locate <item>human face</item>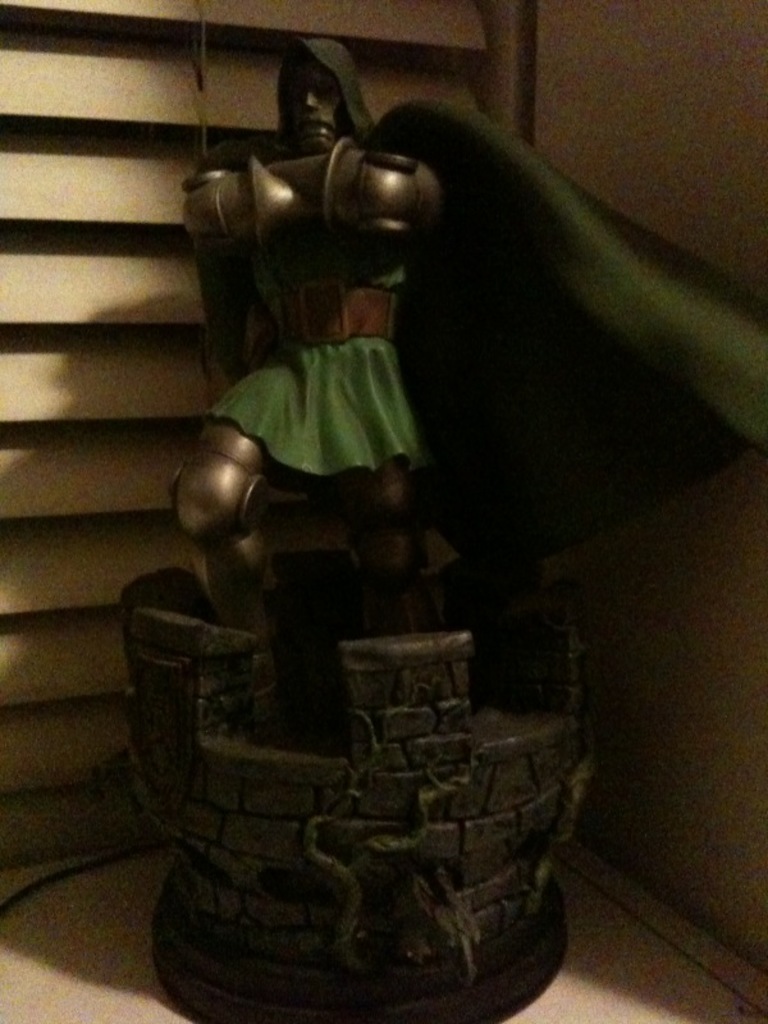
pyautogui.locateOnScreen(285, 55, 344, 159)
